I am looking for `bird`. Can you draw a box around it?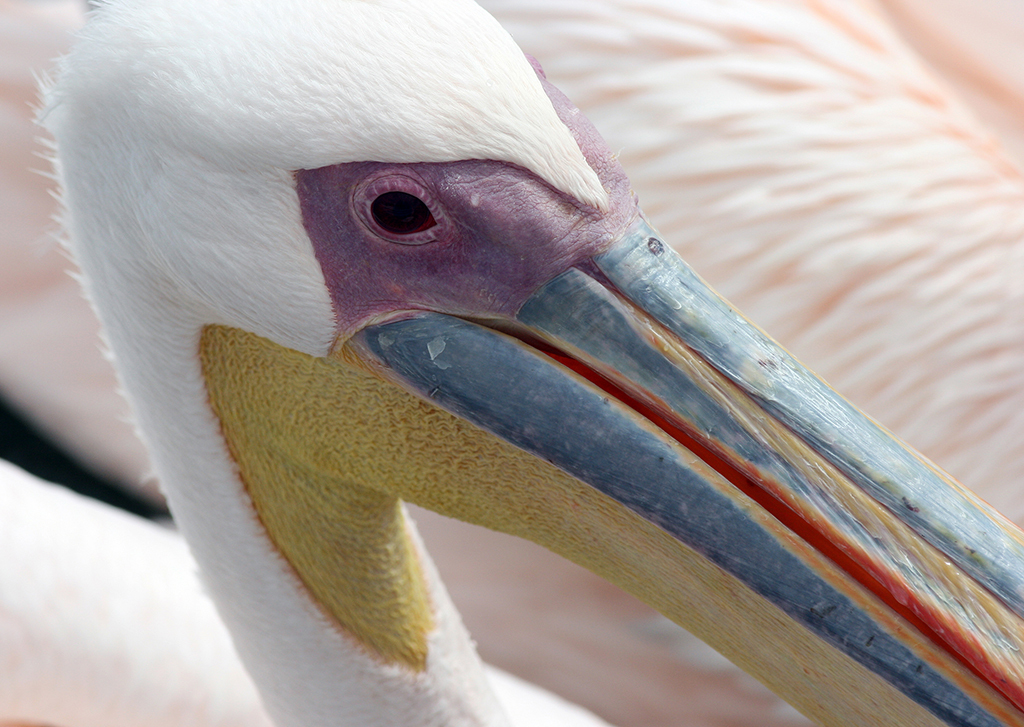
Sure, the bounding box is 0:0:1021:726.
